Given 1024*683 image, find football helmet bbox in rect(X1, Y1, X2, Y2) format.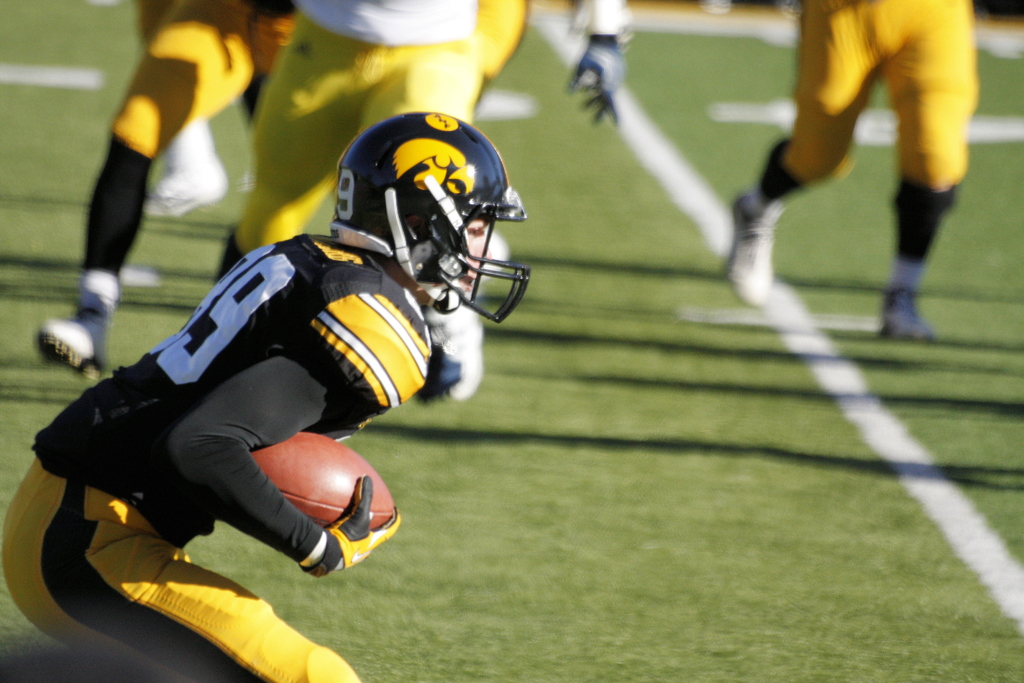
rect(316, 89, 517, 334).
